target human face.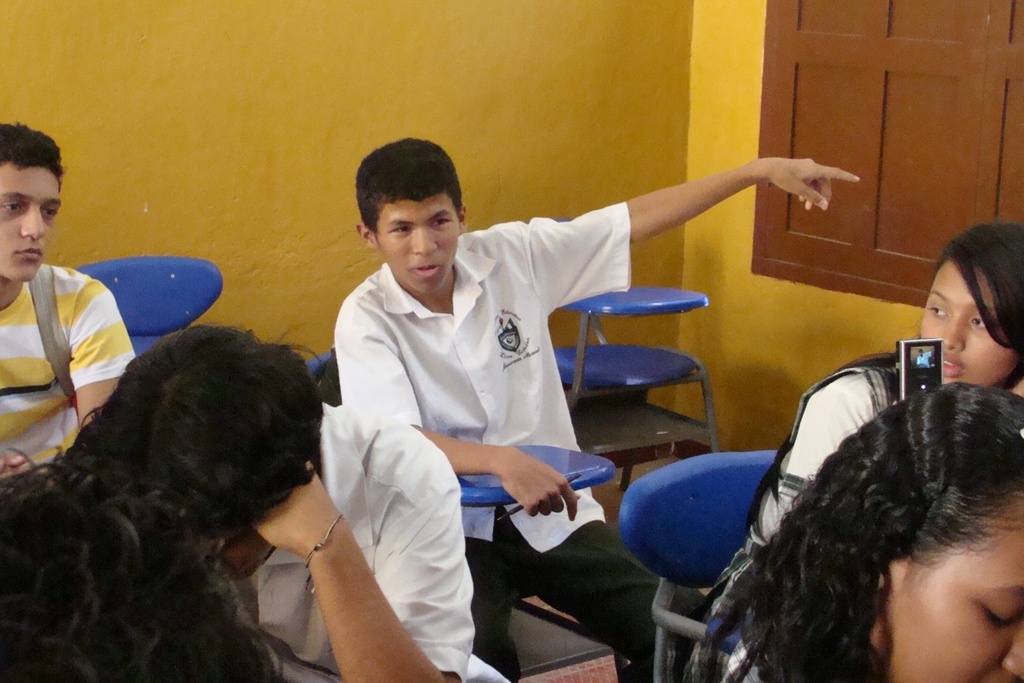
Target region: {"x1": 1, "y1": 167, "x2": 59, "y2": 281}.
